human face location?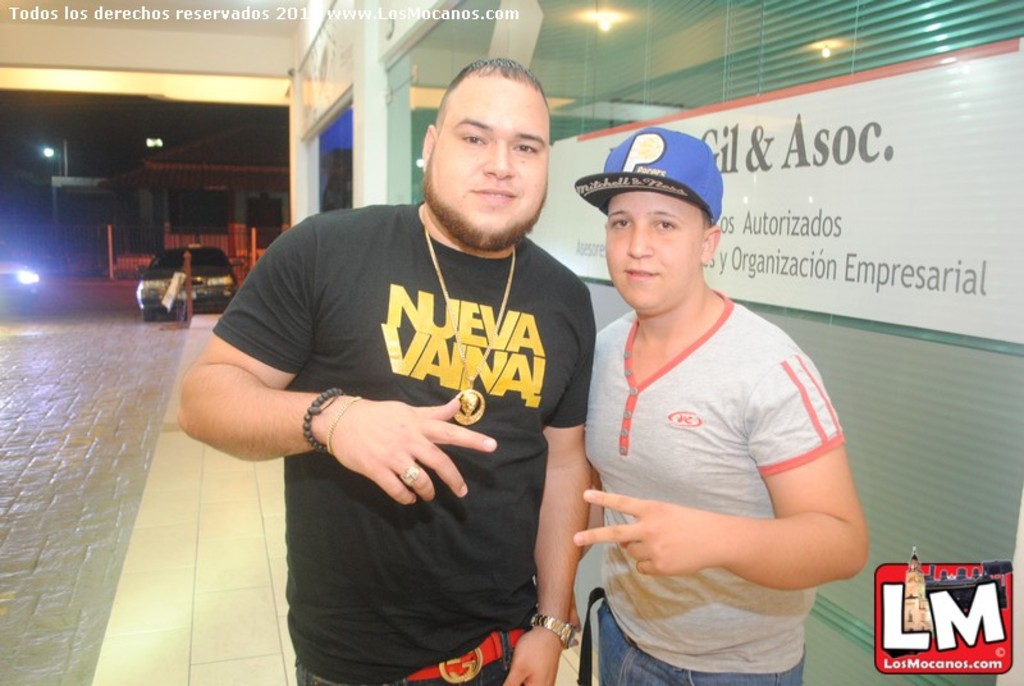
[left=607, top=189, right=696, bottom=310]
